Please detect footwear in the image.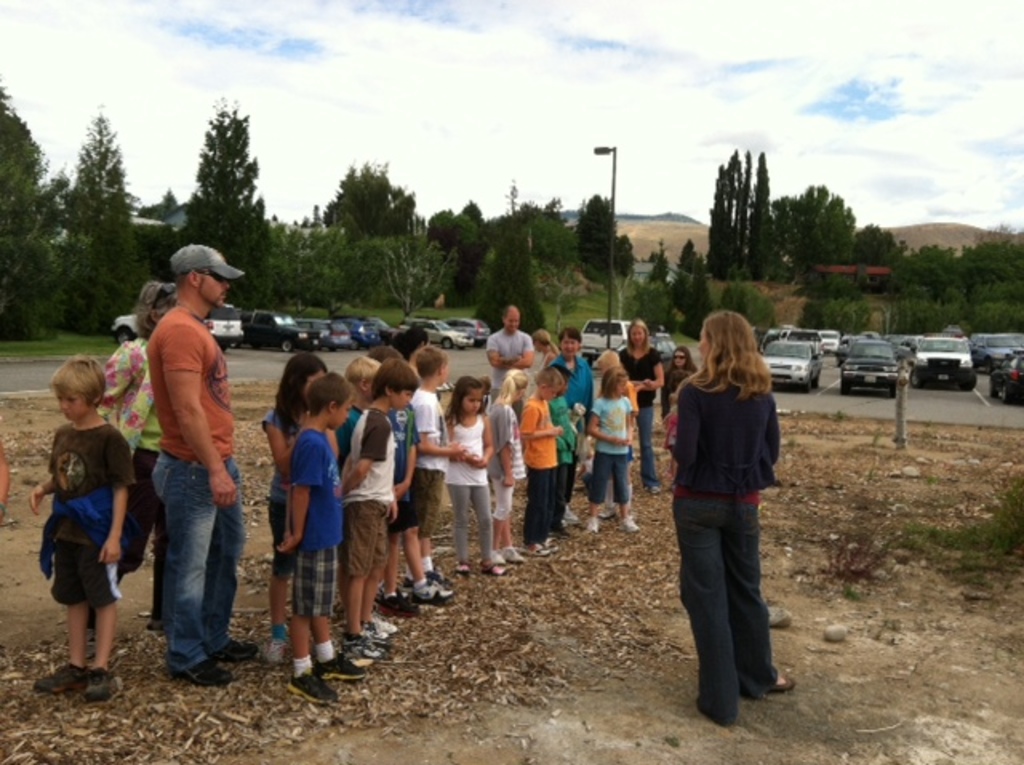
BBox(554, 503, 584, 523).
